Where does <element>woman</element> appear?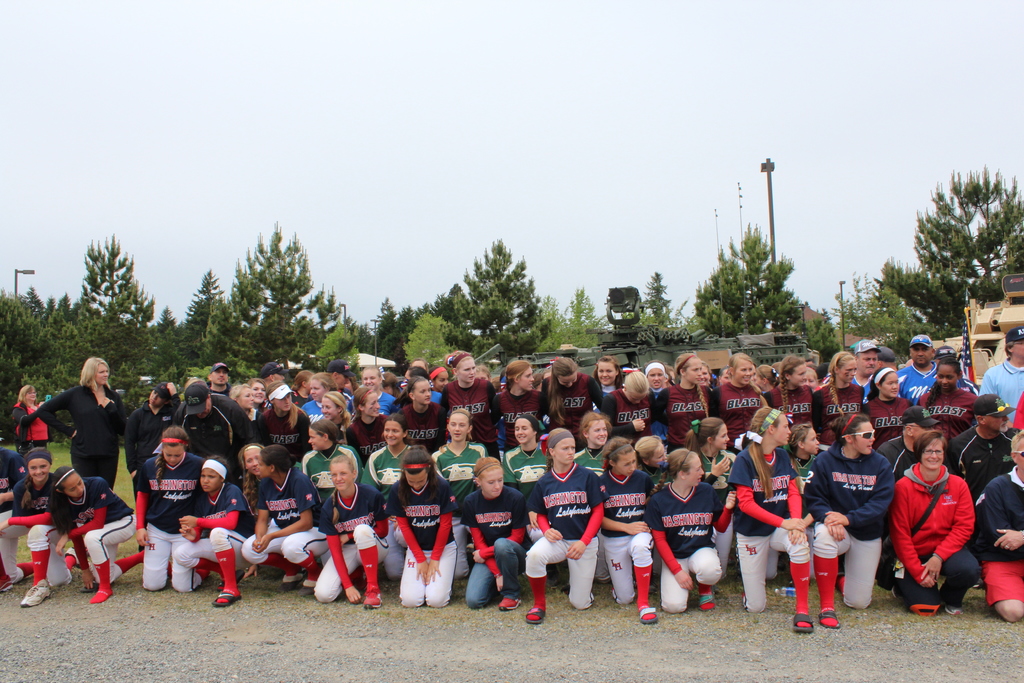
Appears at box(592, 356, 625, 395).
